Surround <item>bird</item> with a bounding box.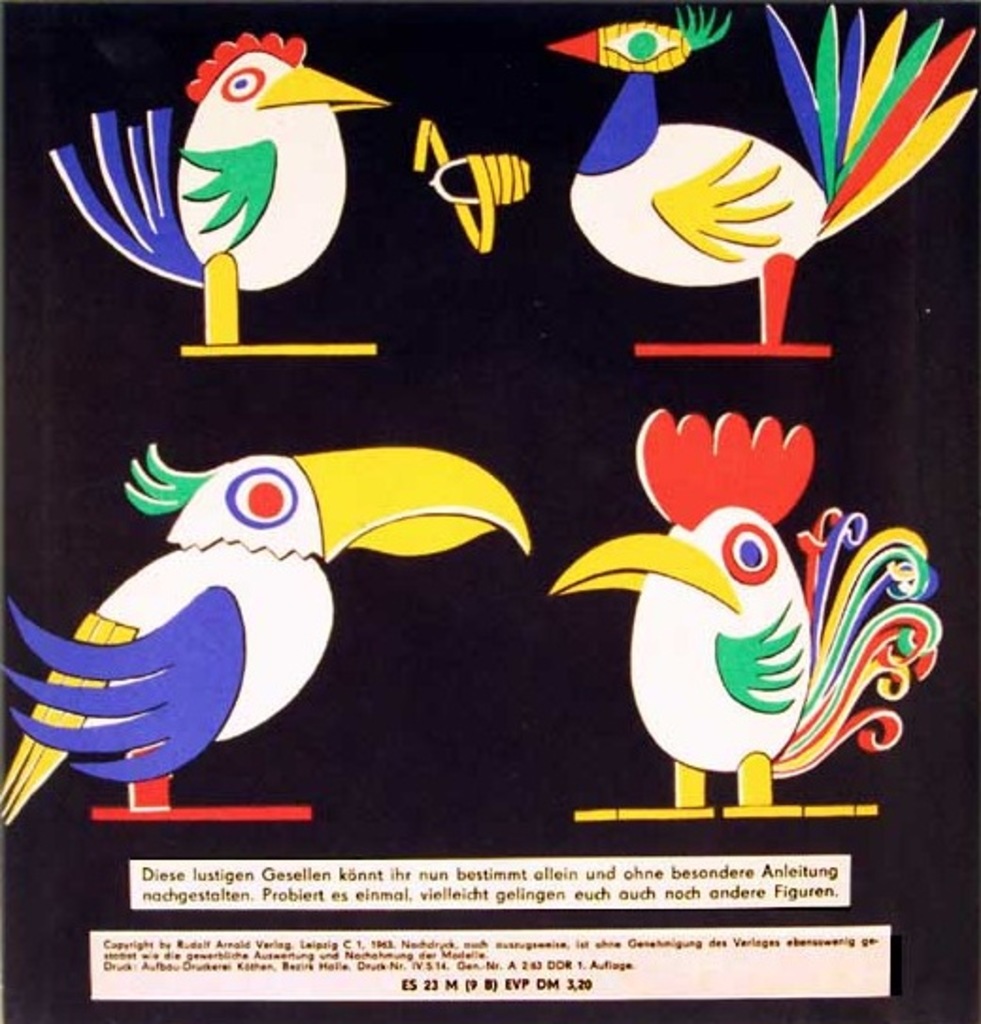
x1=2 y1=451 x2=541 y2=752.
